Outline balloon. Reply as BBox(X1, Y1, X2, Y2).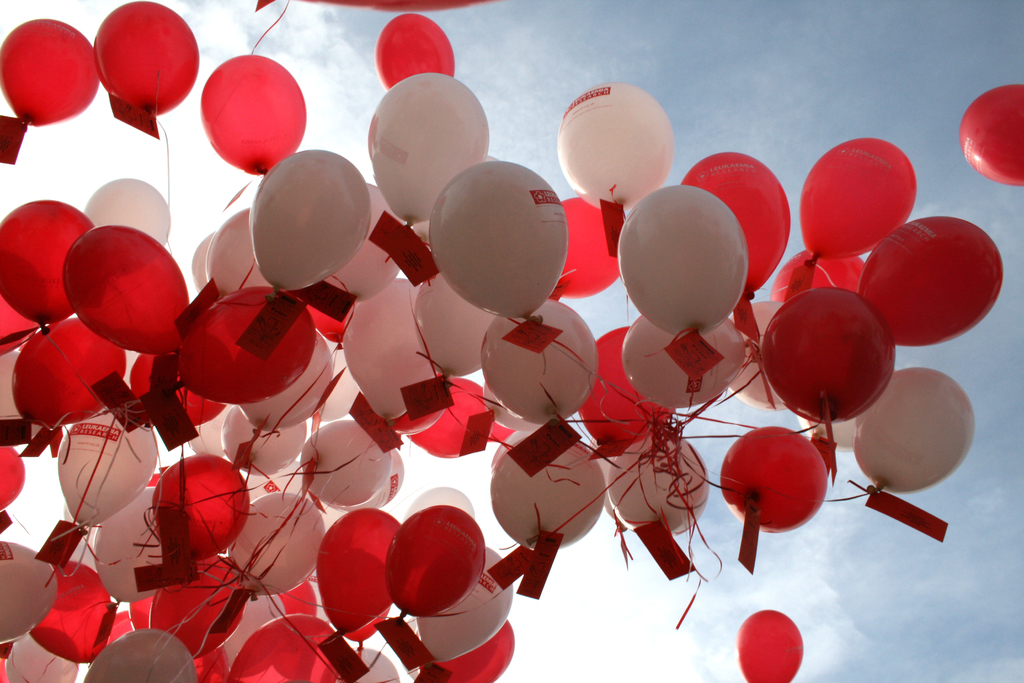
BBox(223, 491, 321, 600).
